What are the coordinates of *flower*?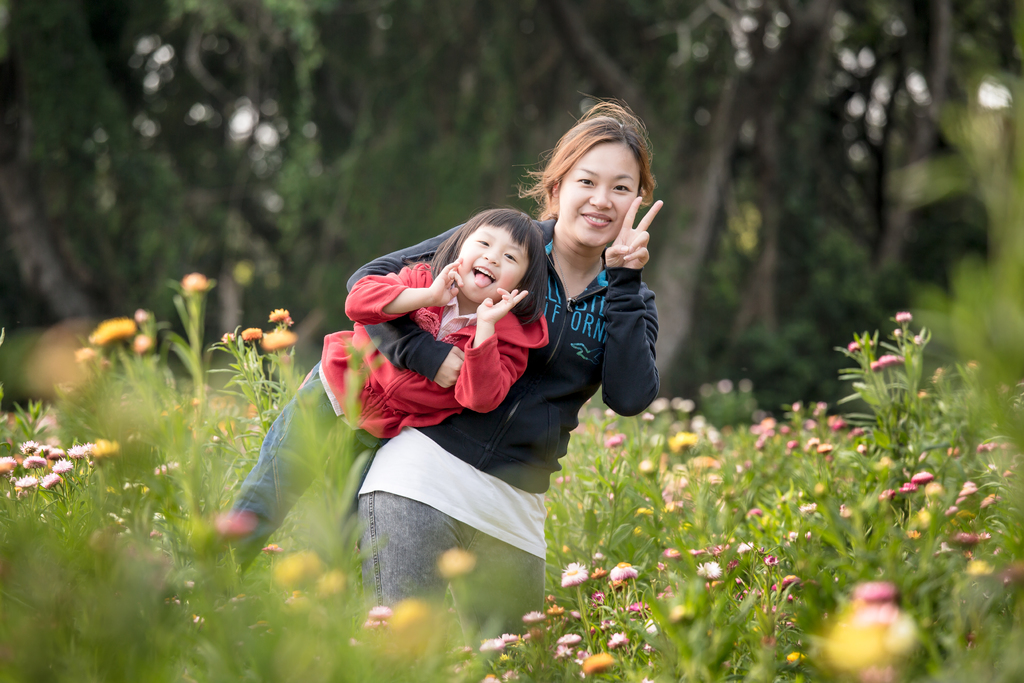
left=87, top=318, right=132, bottom=349.
